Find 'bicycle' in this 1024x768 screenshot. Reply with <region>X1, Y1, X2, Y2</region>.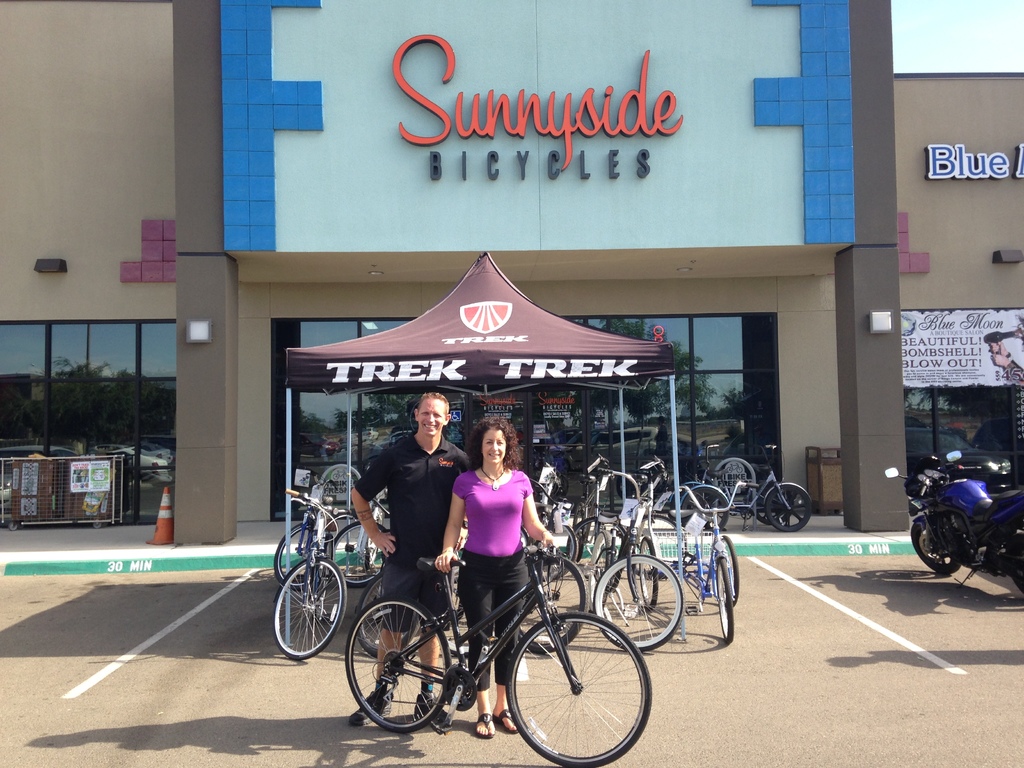
<region>584, 462, 619, 557</region>.
